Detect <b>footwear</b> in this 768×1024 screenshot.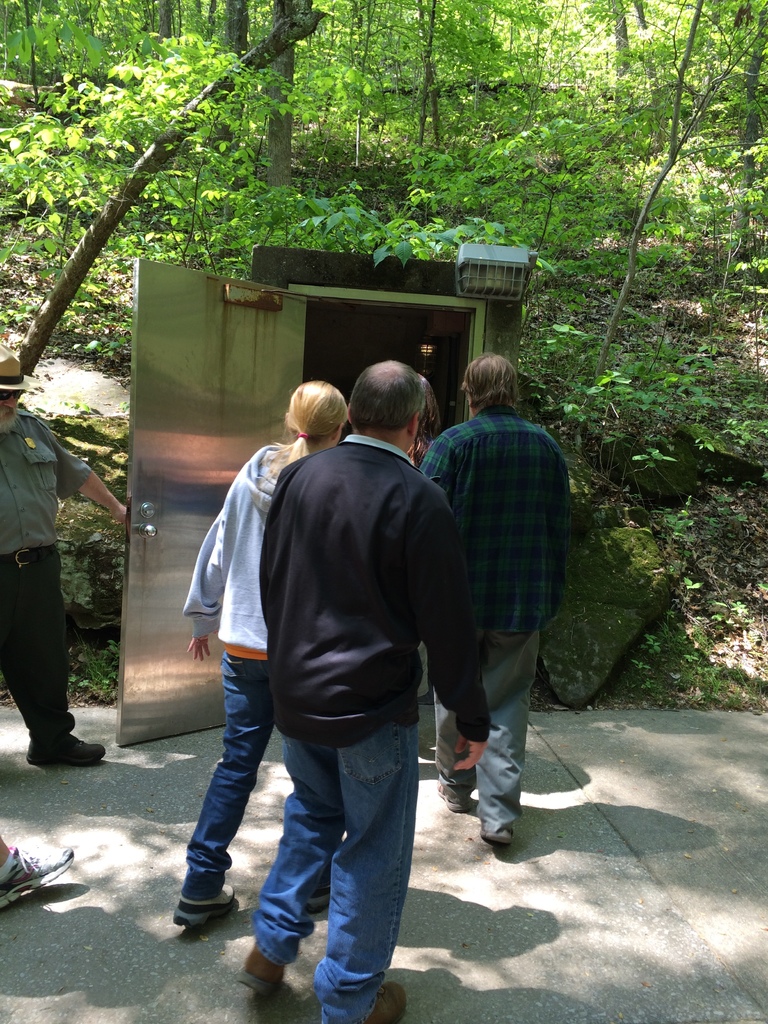
Detection: <region>436, 783, 475, 817</region>.
